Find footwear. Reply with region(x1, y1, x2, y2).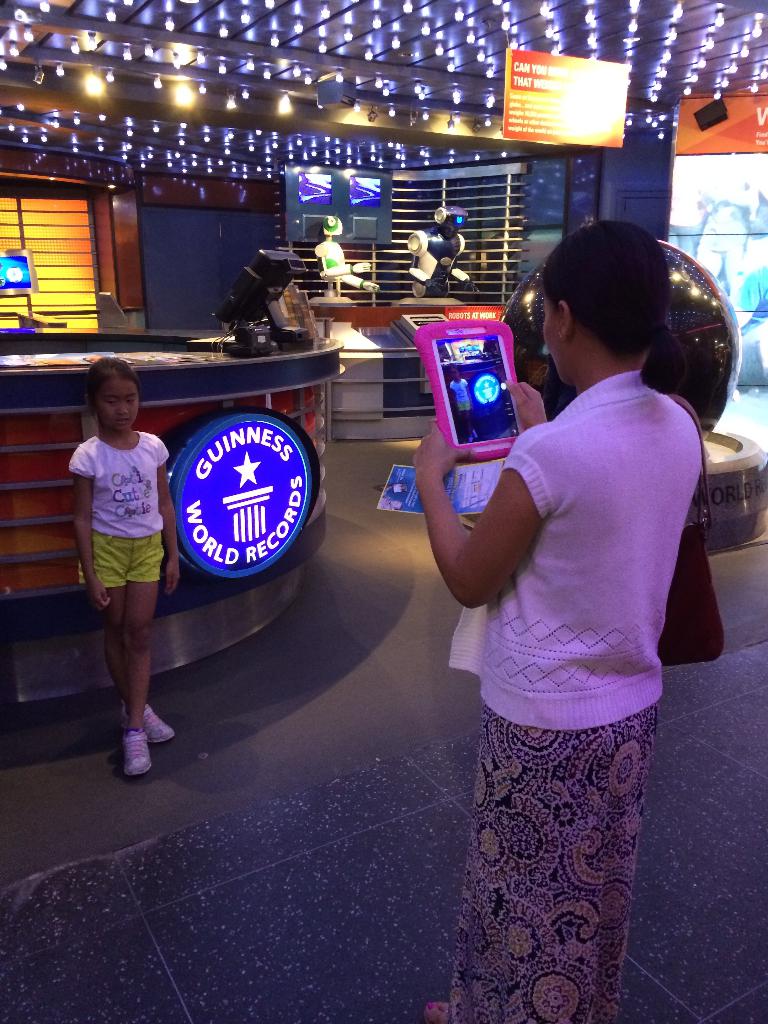
region(116, 691, 179, 746).
